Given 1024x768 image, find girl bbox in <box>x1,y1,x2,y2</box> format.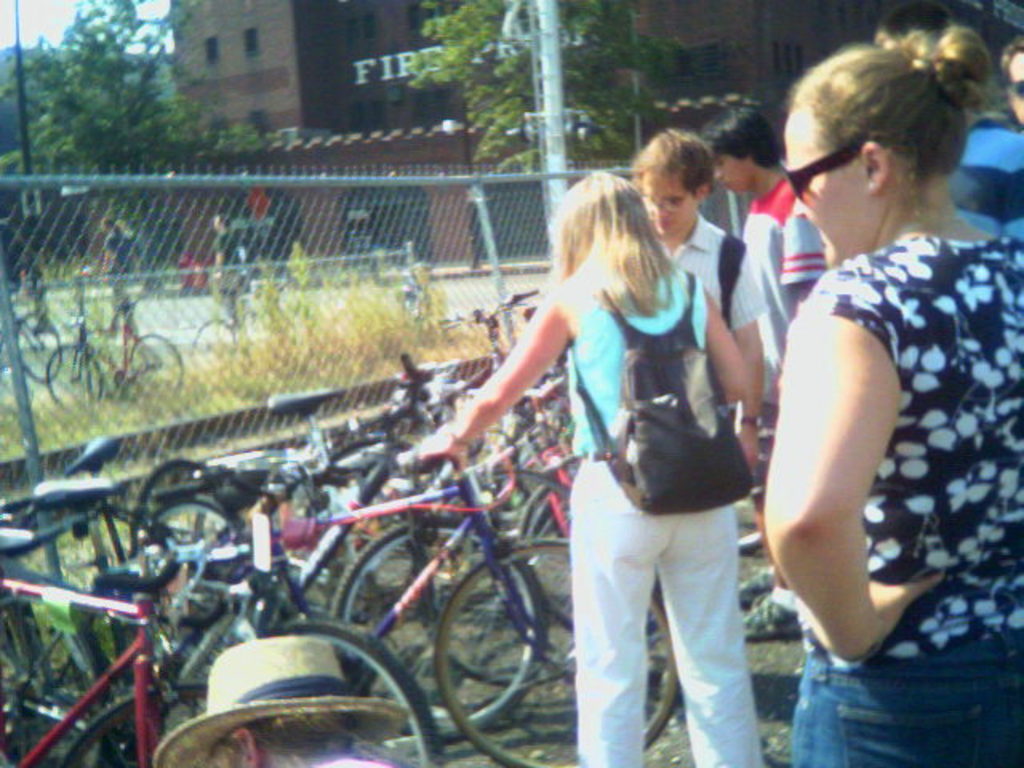
<box>725,46,1016,715</box>.
